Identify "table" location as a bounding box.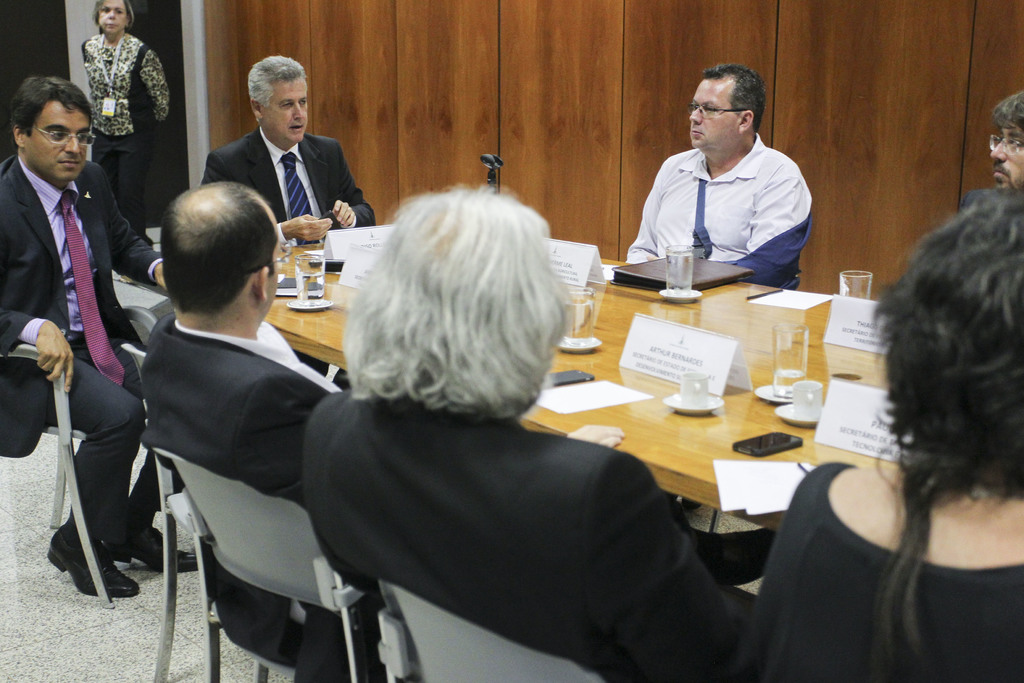
{"x1": 268, "y1": 242, "x2": 887, "y2": 533}.
